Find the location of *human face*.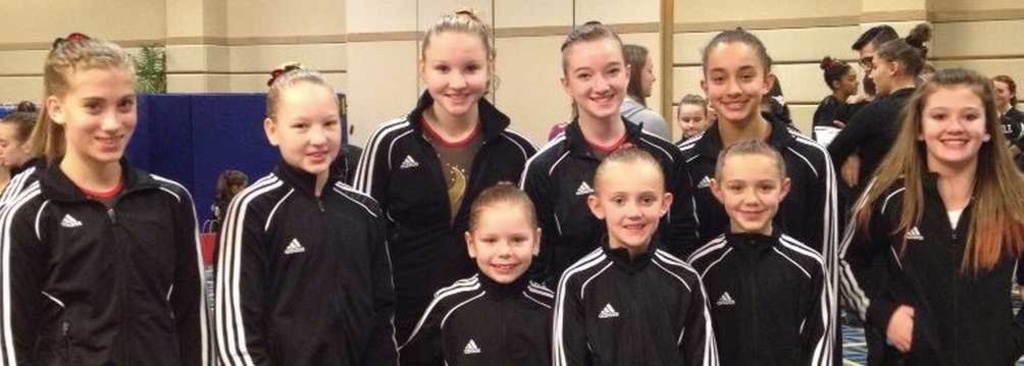
Location: (703,38,760,118).
